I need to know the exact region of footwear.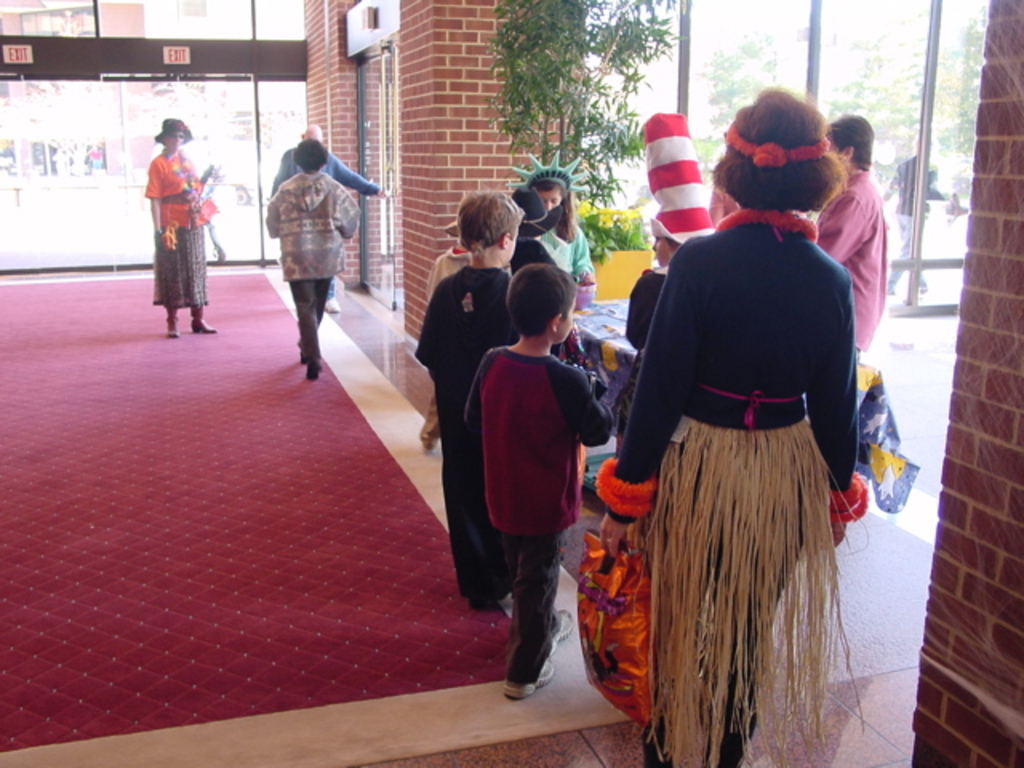
Region: detection(189, 317, 216, 331).
